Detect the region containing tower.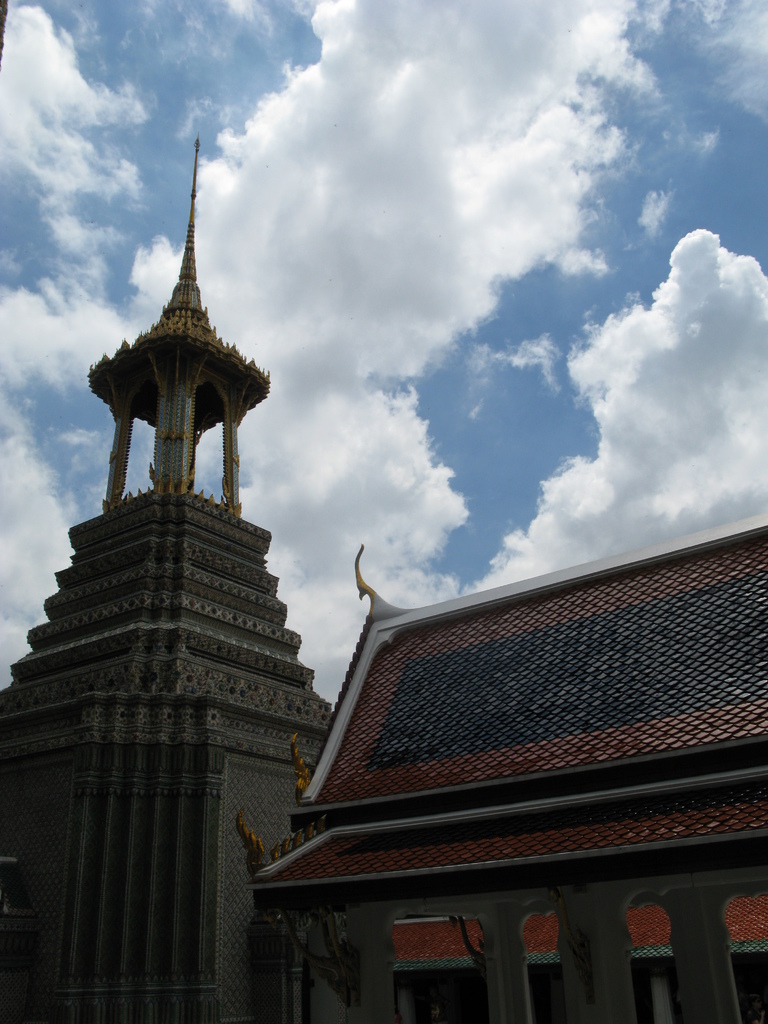
0, 95, 399, 1023.
